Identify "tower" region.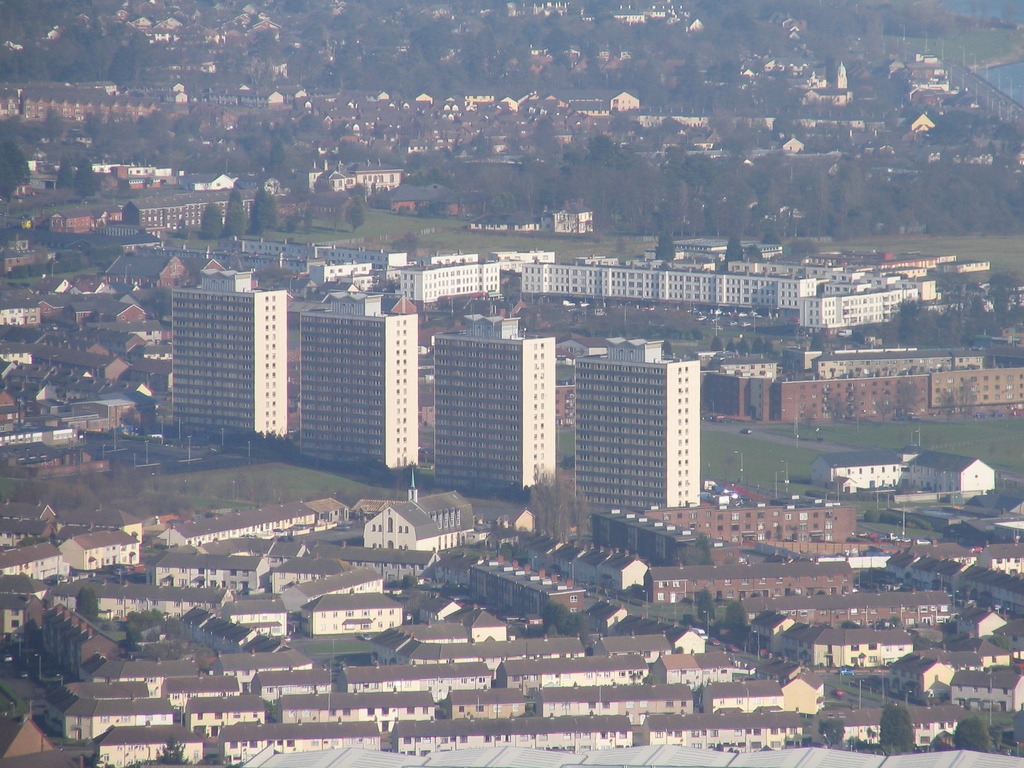
Region: region(428, 316, 550, 483).
